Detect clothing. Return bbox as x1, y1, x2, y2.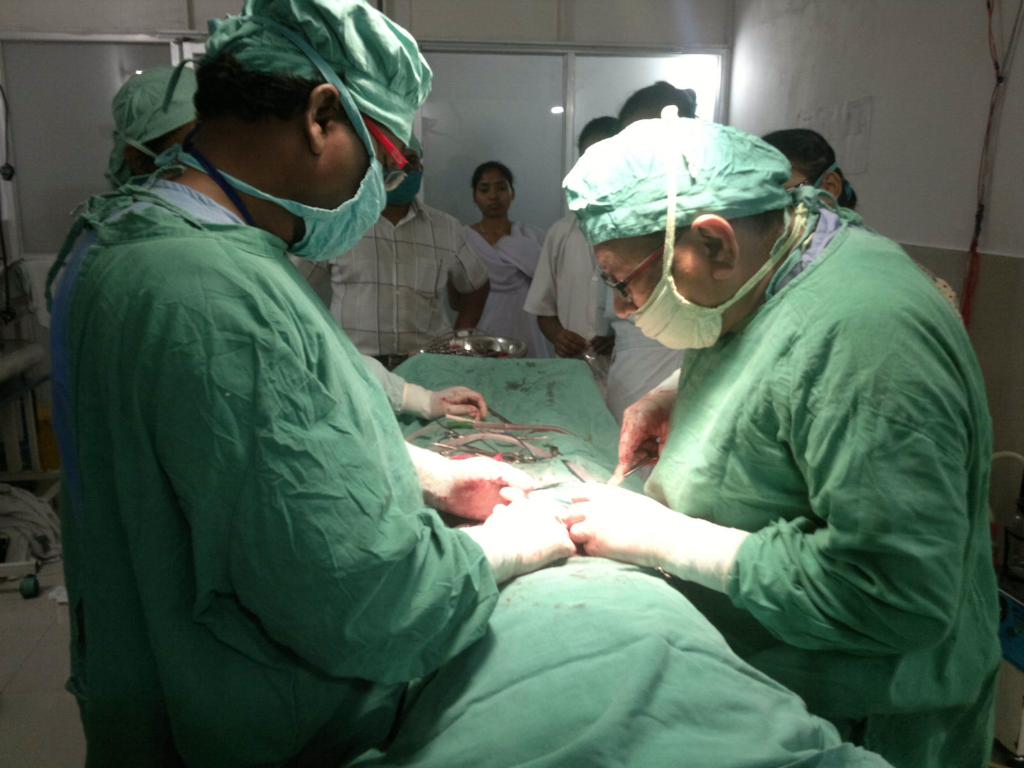
310, 196, 504, 359.
